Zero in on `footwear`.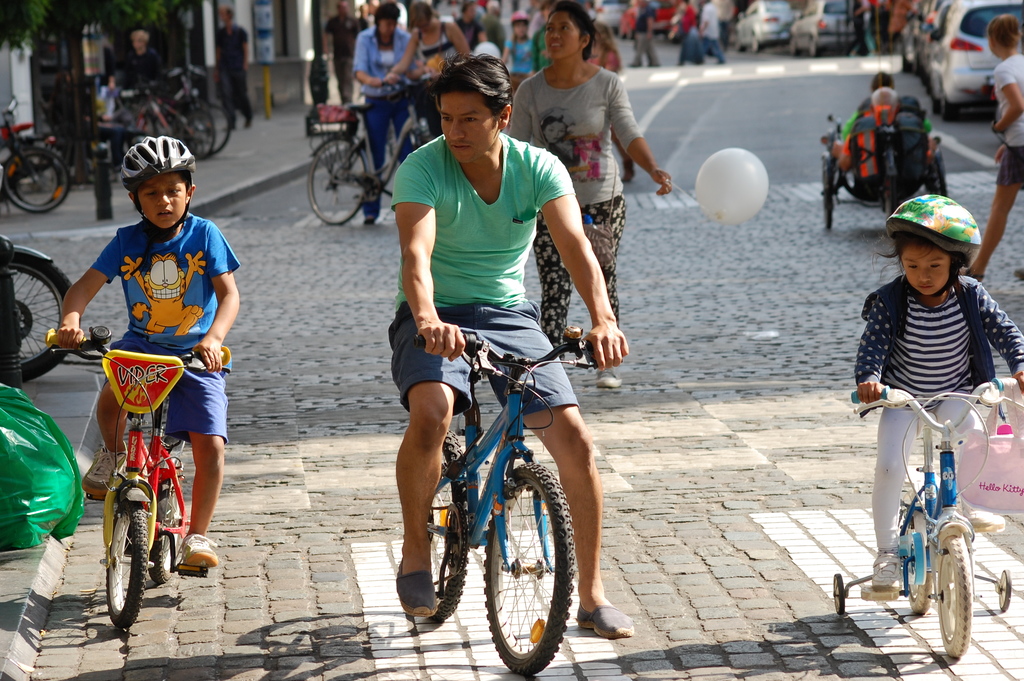
Zeroed in: rect(646, 61, 660, 67).
